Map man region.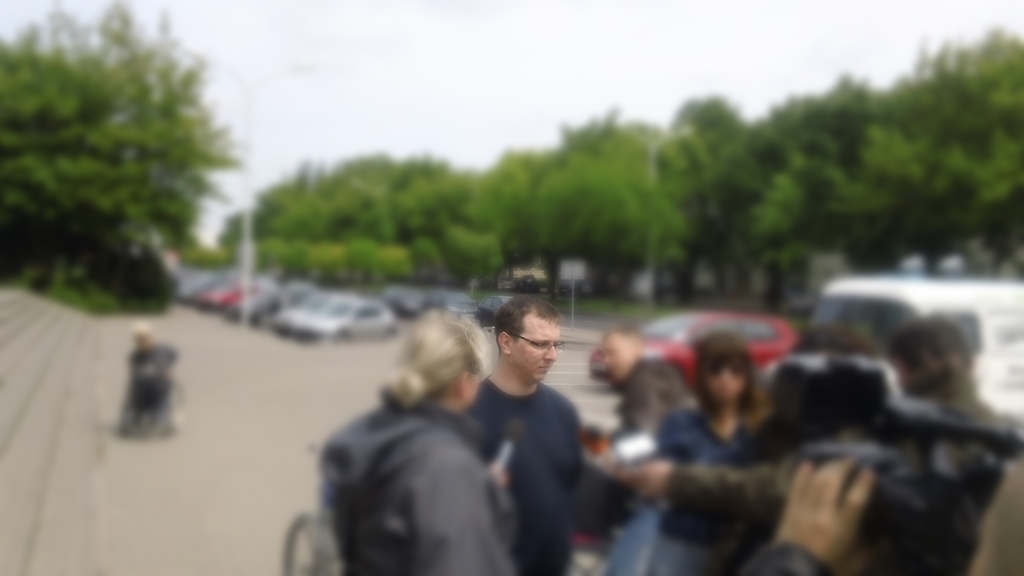
Mapped to 598, 327, 707, 575.
